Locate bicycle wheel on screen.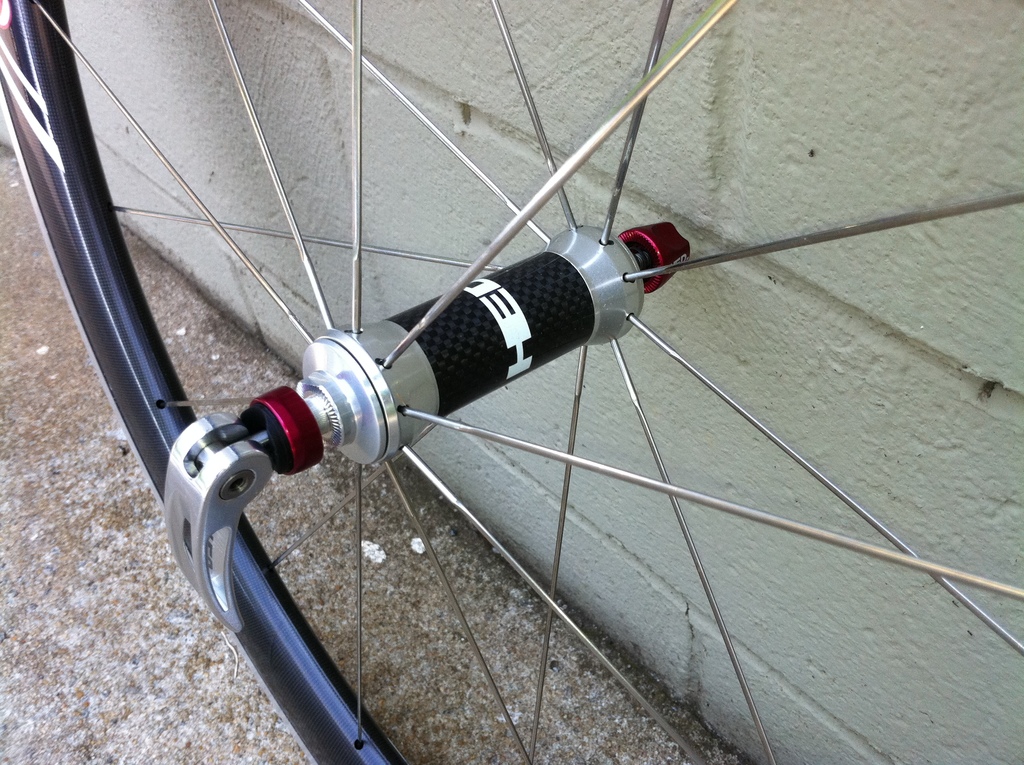
On screen at [left=0, top=3, right=1021, bottom=764].
